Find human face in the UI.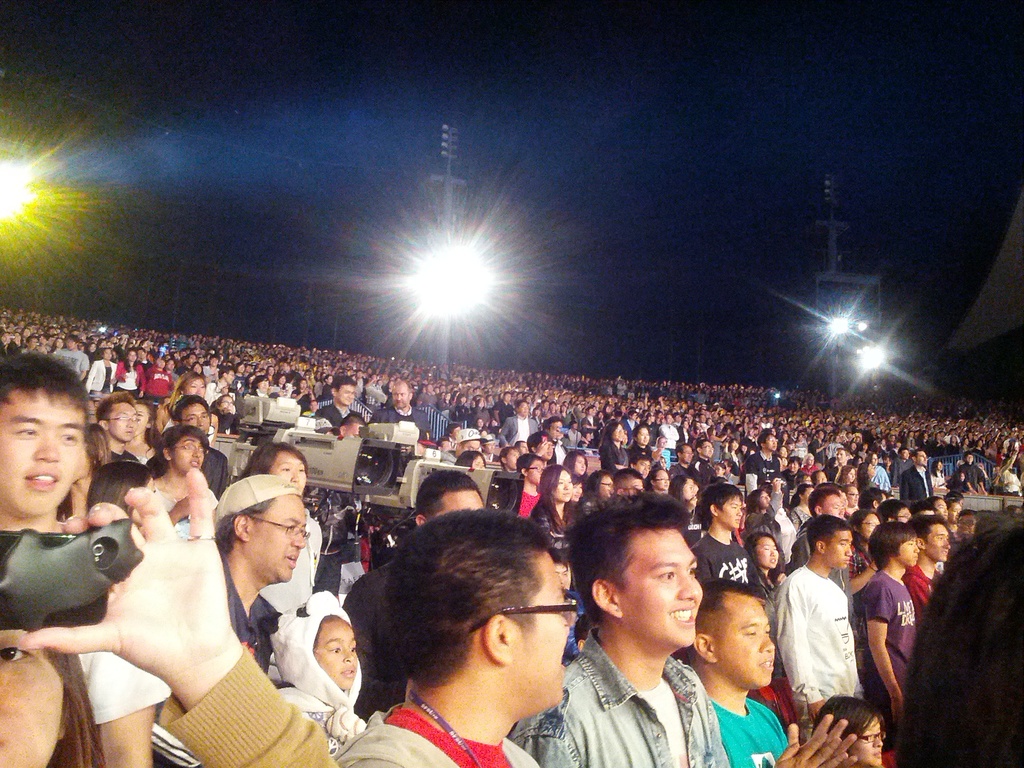
UI element at x1=950, y1=438, x2=957, y2=443.
